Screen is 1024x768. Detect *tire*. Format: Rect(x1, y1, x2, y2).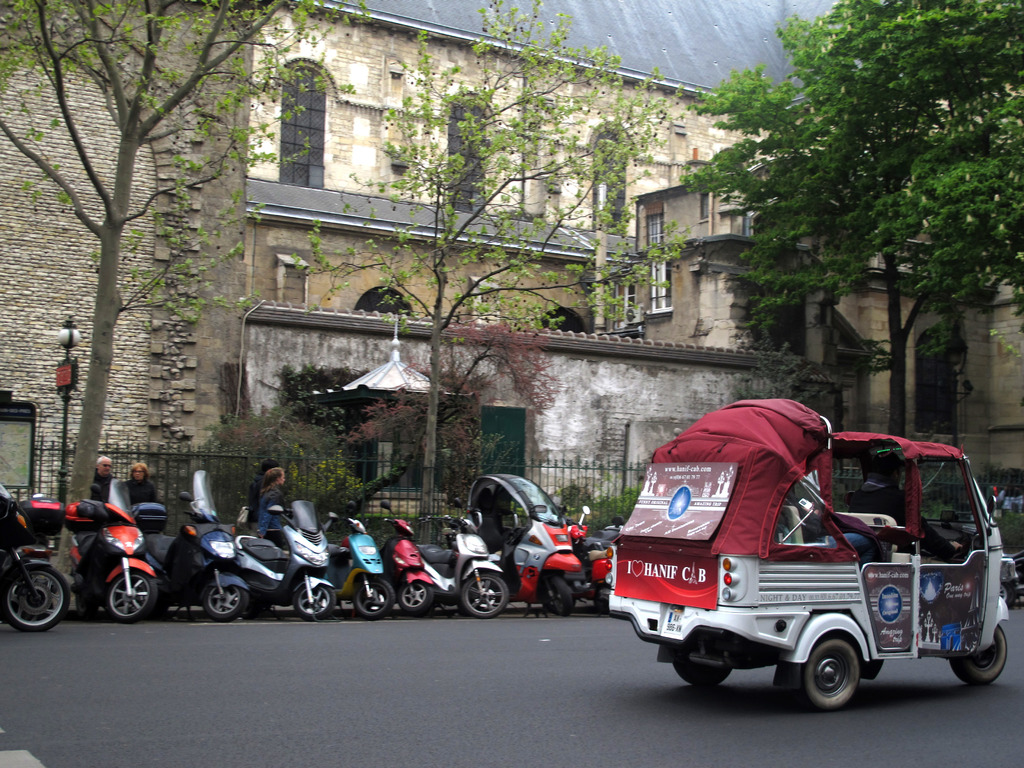
Rect(1, 562, 73, 630).
